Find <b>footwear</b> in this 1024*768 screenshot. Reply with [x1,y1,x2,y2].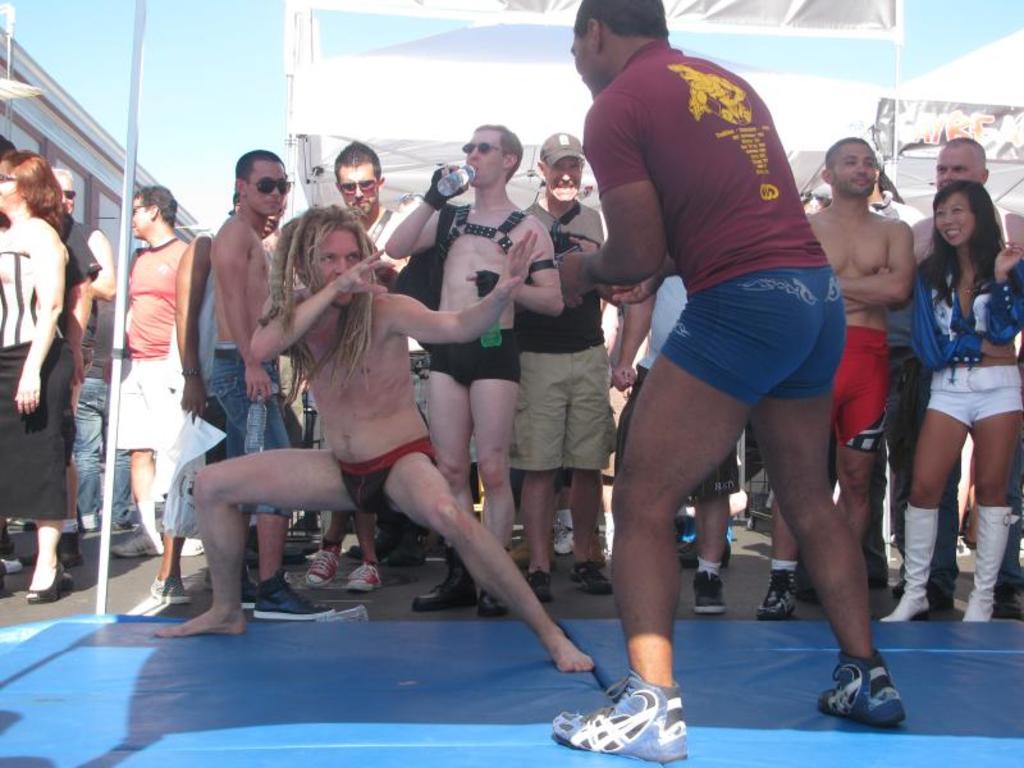
[413,550,479,611].
